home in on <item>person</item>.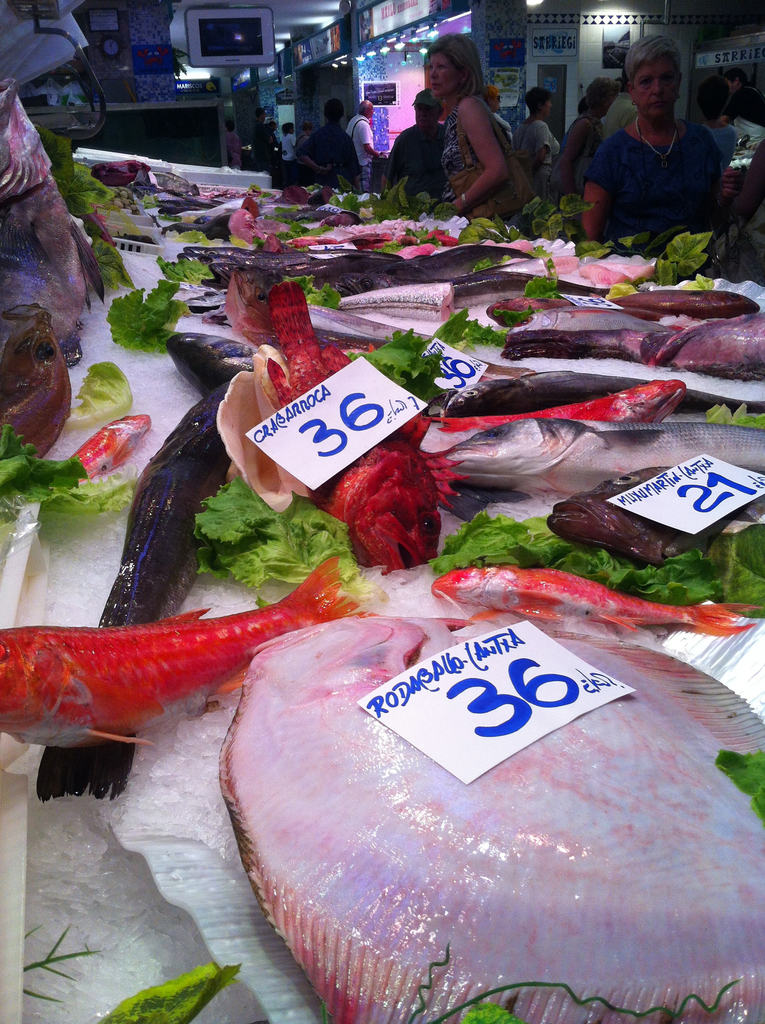
Homed in at pyautogui.locateOnScreen(575, 97, 608, 135).
